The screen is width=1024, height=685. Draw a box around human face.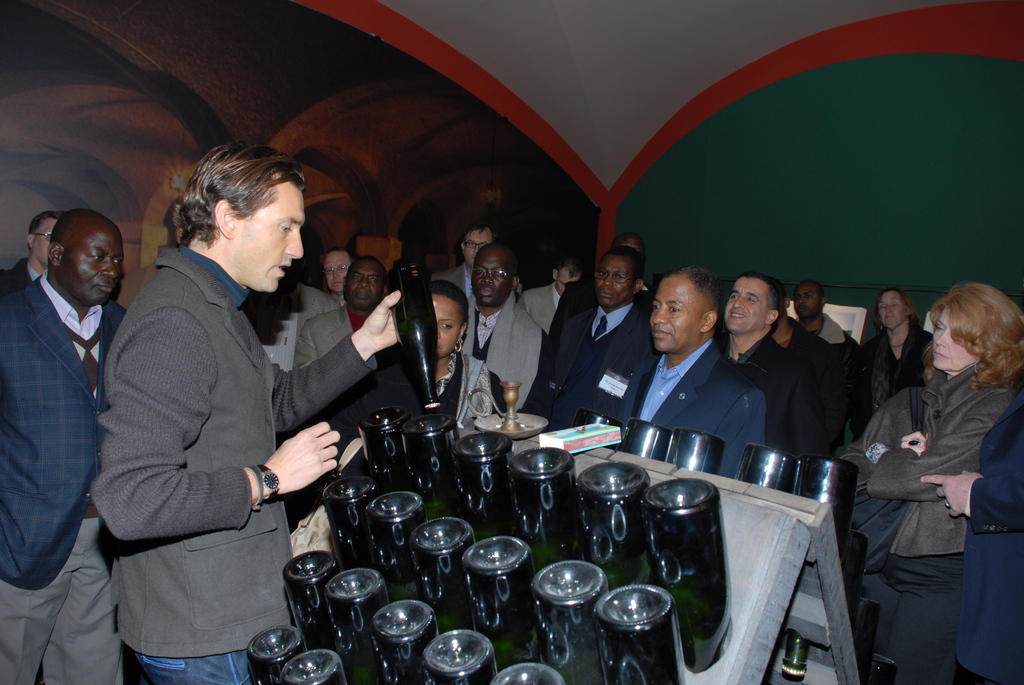
(left=342, top=256, right=387, bottom=310).
